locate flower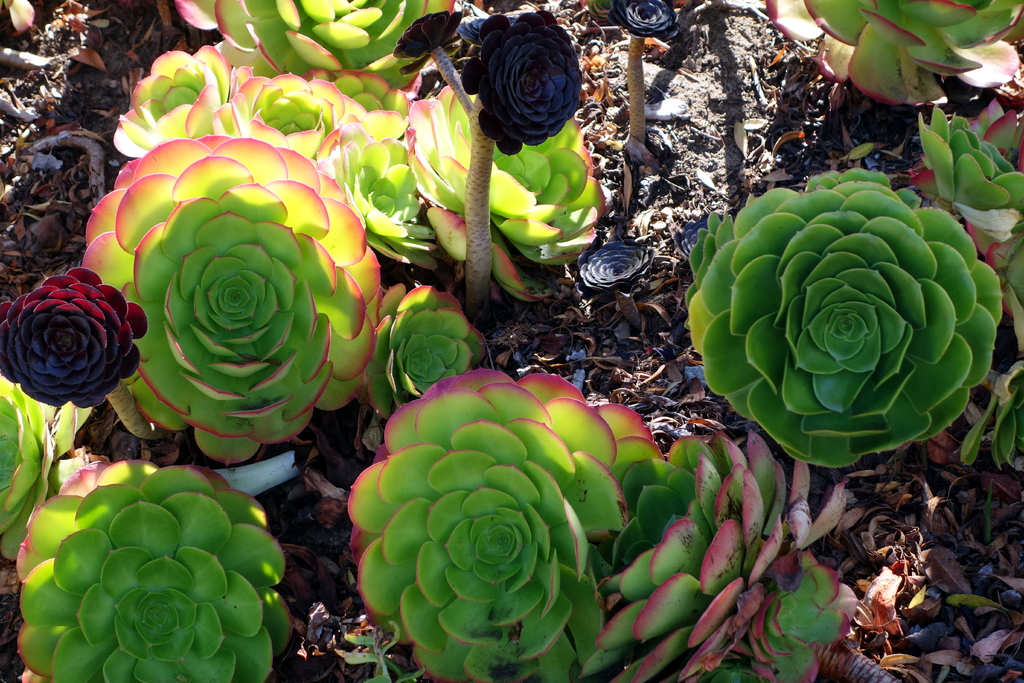
select_region(575, 434, 854, 682)
